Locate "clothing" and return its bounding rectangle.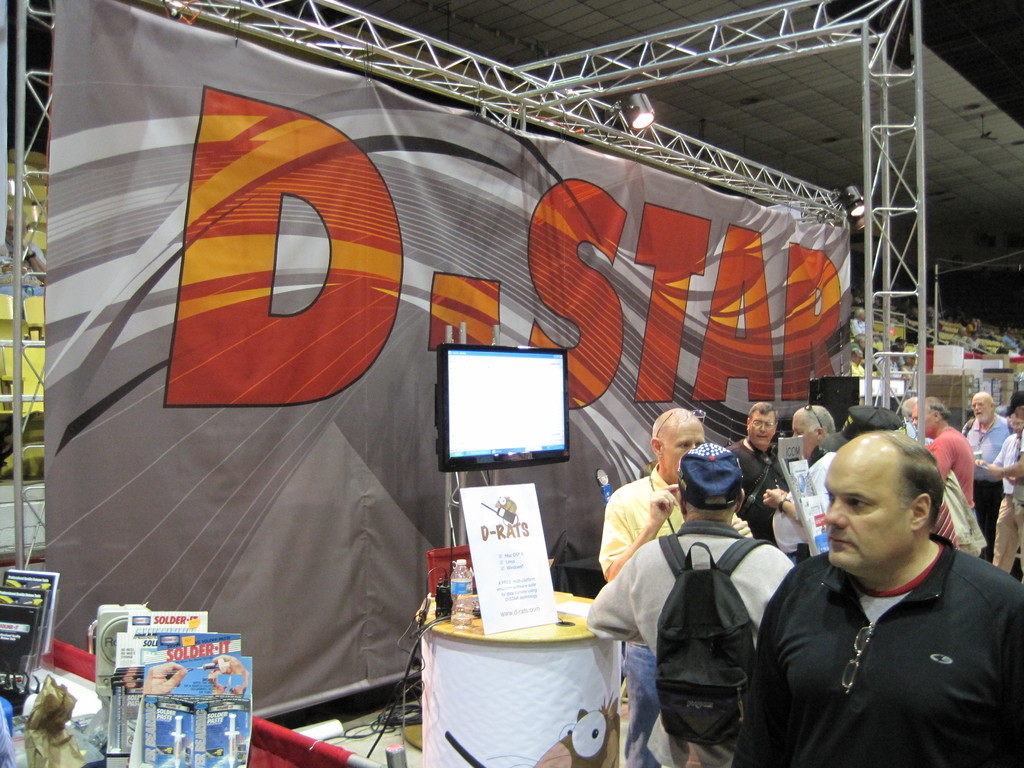
[598,460,739,763].
